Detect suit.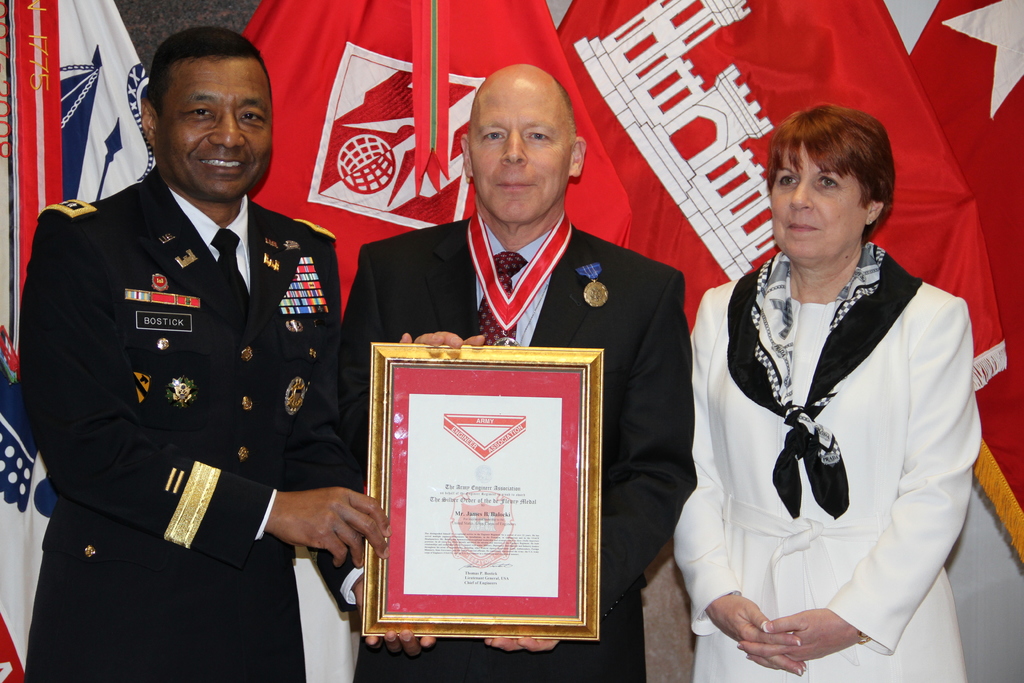
Detected at bbox=(335, 212, 696, 682).
